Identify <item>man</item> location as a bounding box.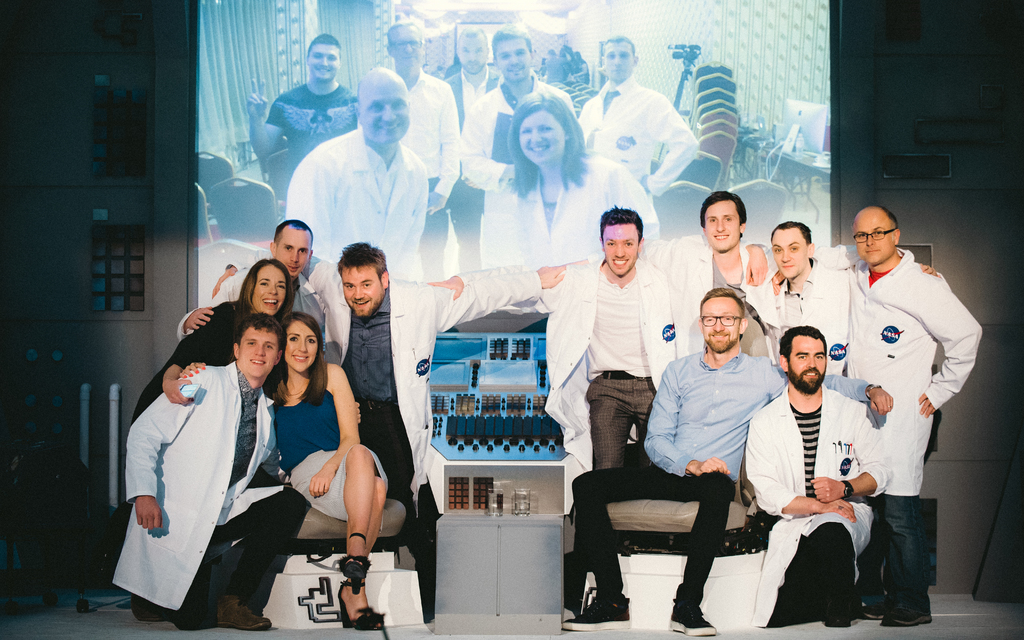
[x1=273, y1=68, x2=435, y2=284].
